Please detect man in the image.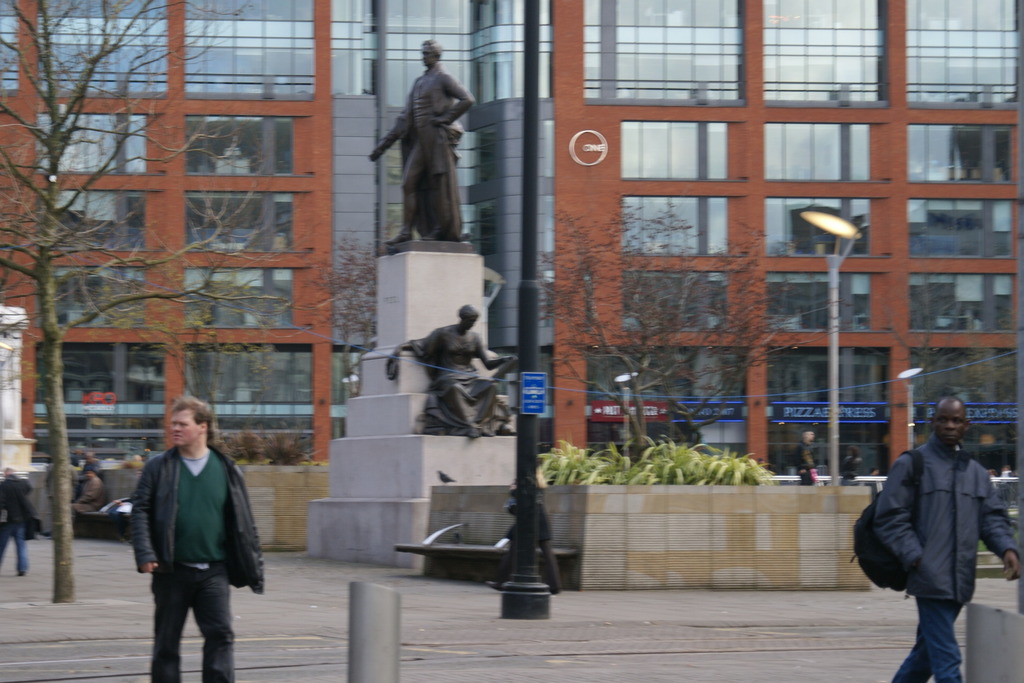
[120, 393, 261, 682].
